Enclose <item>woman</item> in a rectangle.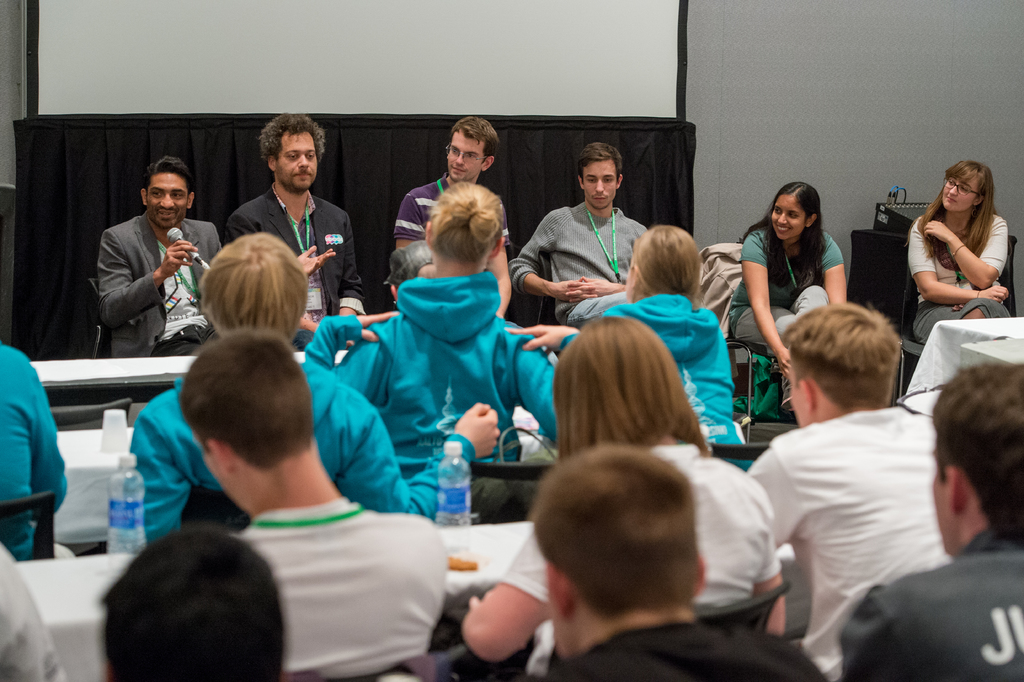
<bbox>725, 176, 852, 413</bbox>.
